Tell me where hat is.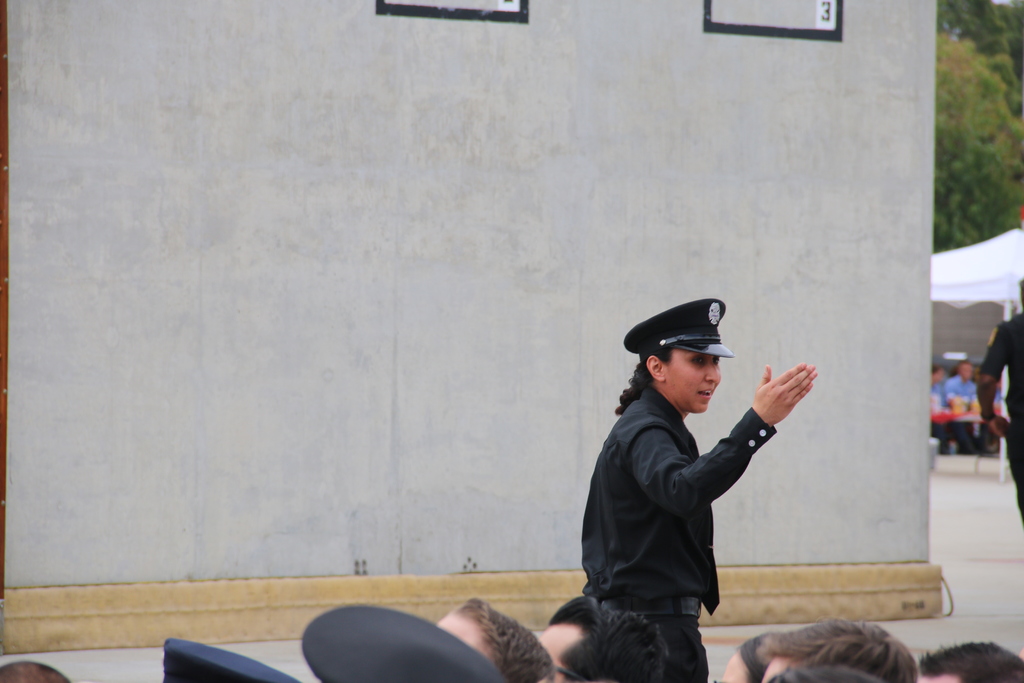
hat is at pyautogui.locateOnScreen(163, 635, 303, 682).
